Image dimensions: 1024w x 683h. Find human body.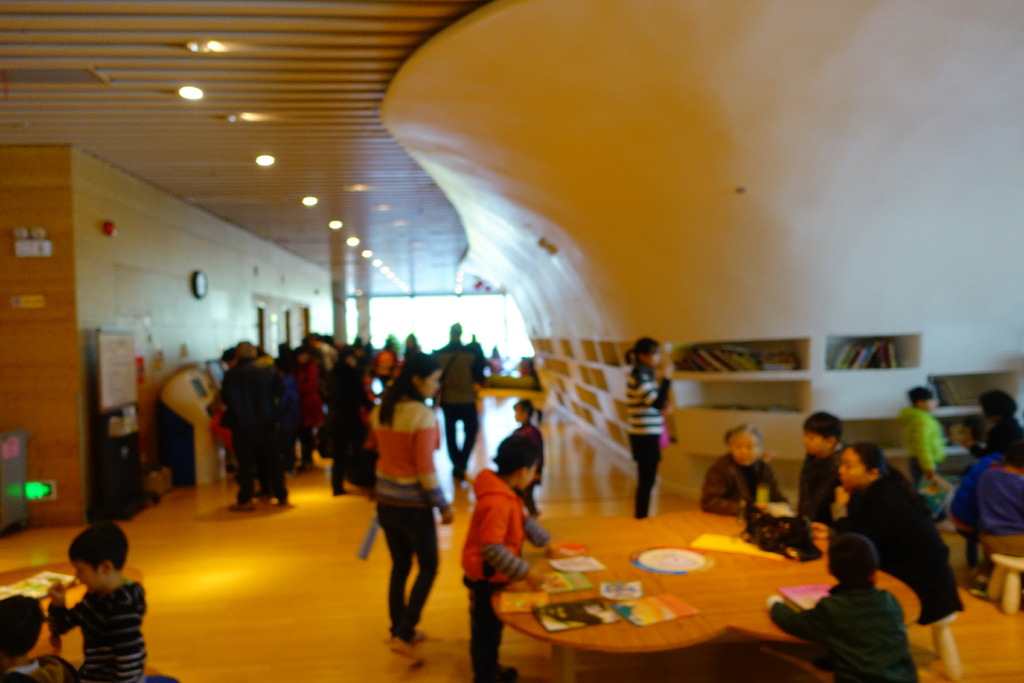
detection(0, 591, 76, 682).
